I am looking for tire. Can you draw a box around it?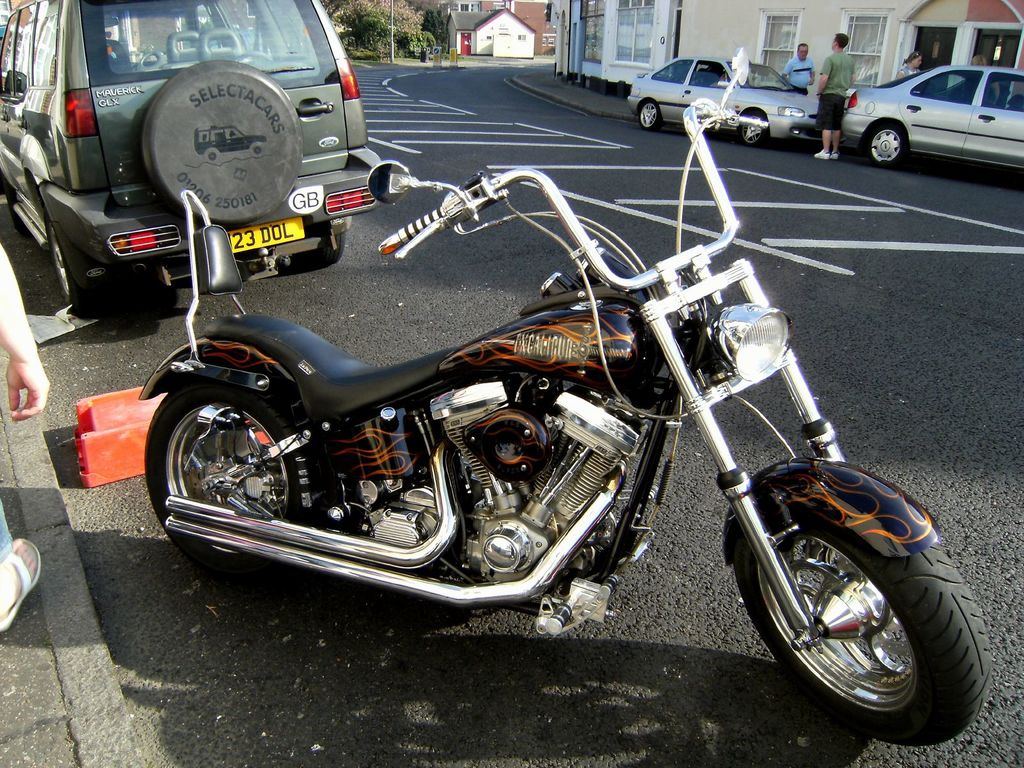
Sure, the bounding box is (144, 387, 331, 577).
